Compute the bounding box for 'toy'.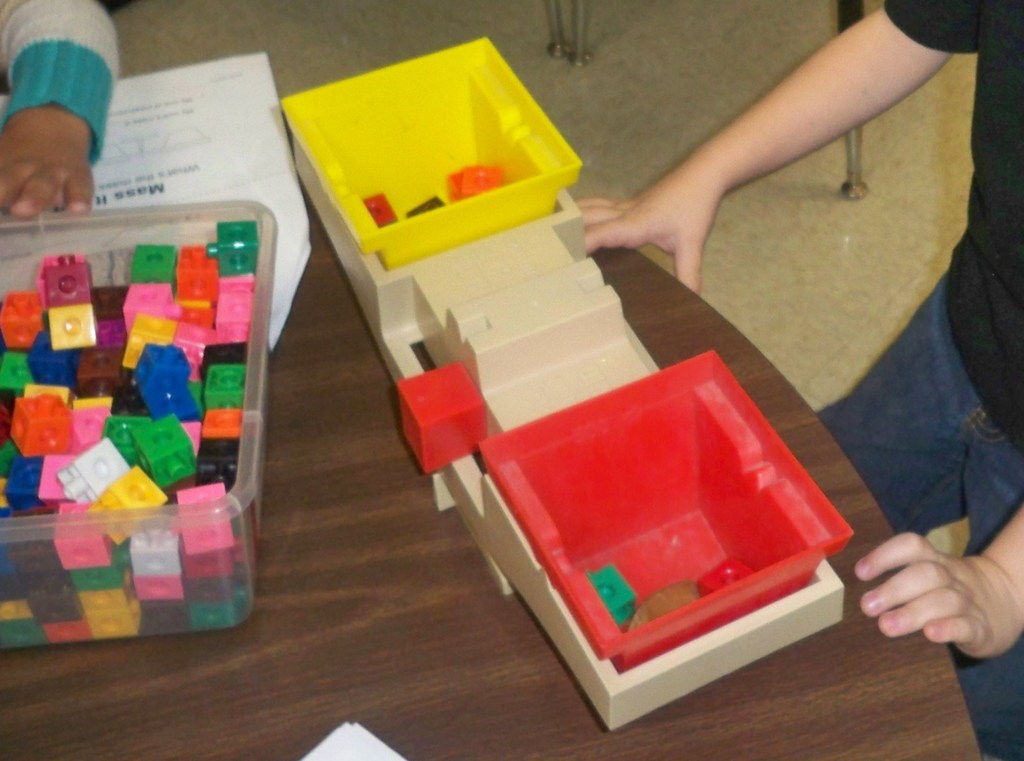
region(460, 161, 502, 198).
